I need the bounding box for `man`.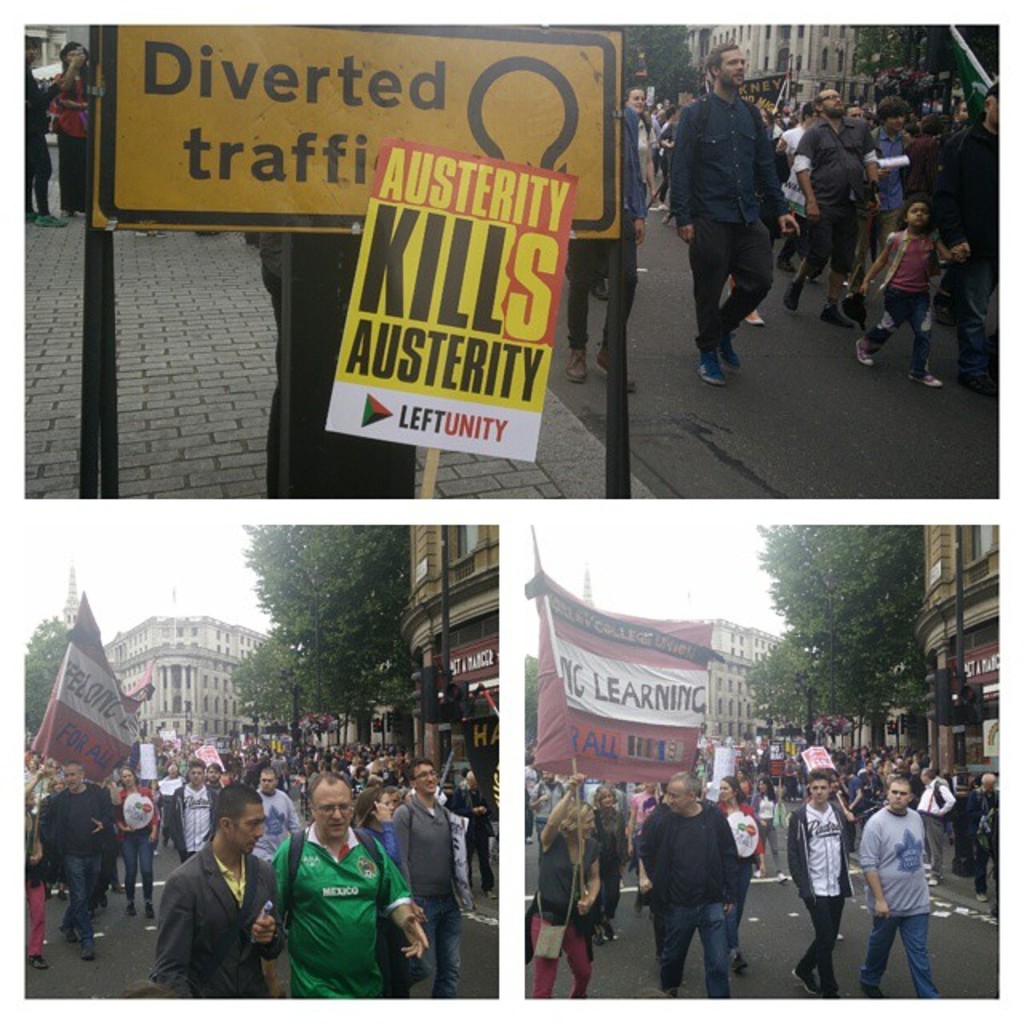
Here it is: pyautogui.locateOnScreen(170, 760, 222, 870).
